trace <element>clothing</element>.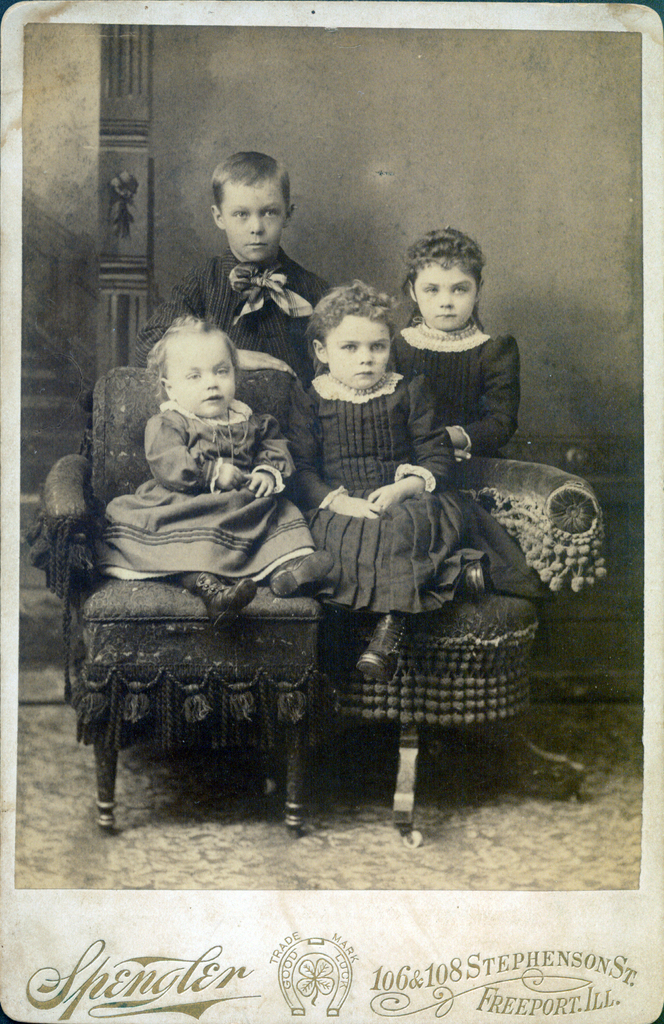
Traced to select_region(134, 246, 333, 383).
